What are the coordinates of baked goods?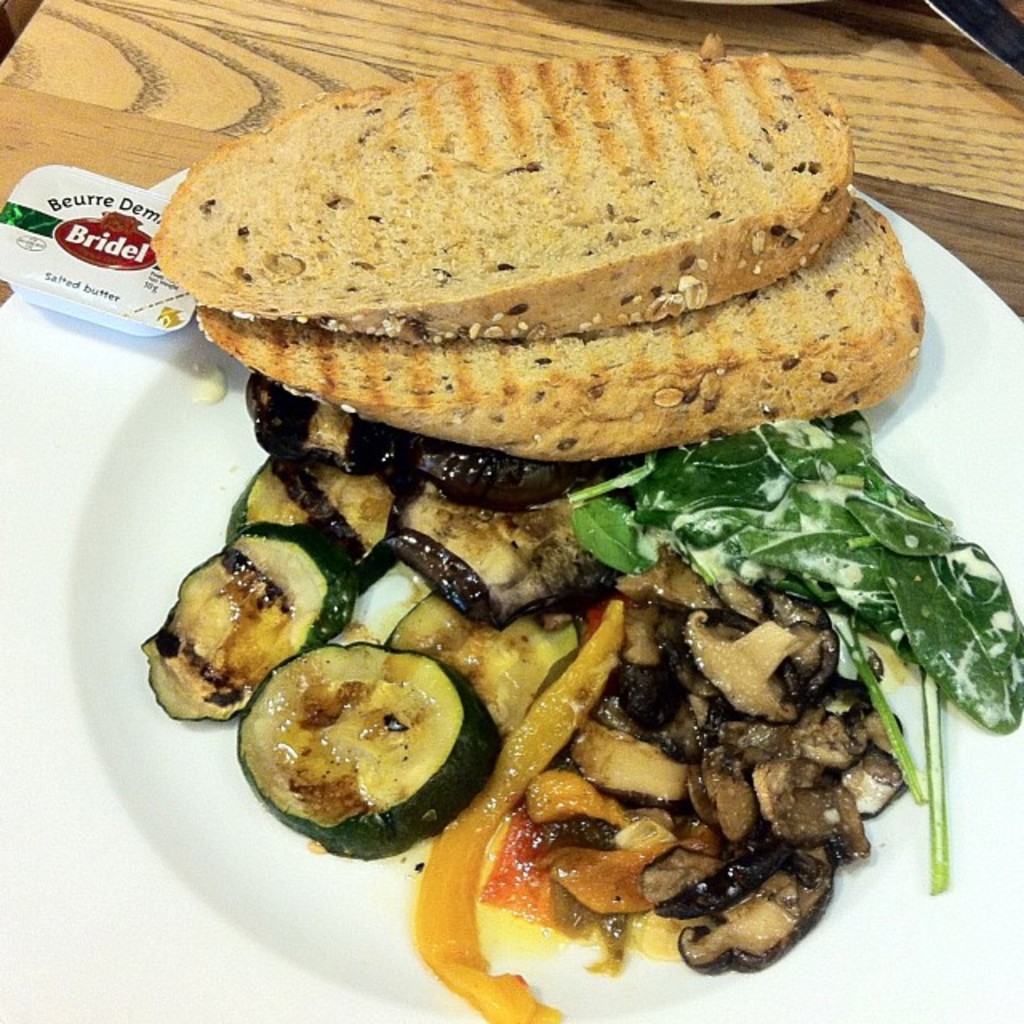
x1=149, y1=26, x2=858, y2=350.
